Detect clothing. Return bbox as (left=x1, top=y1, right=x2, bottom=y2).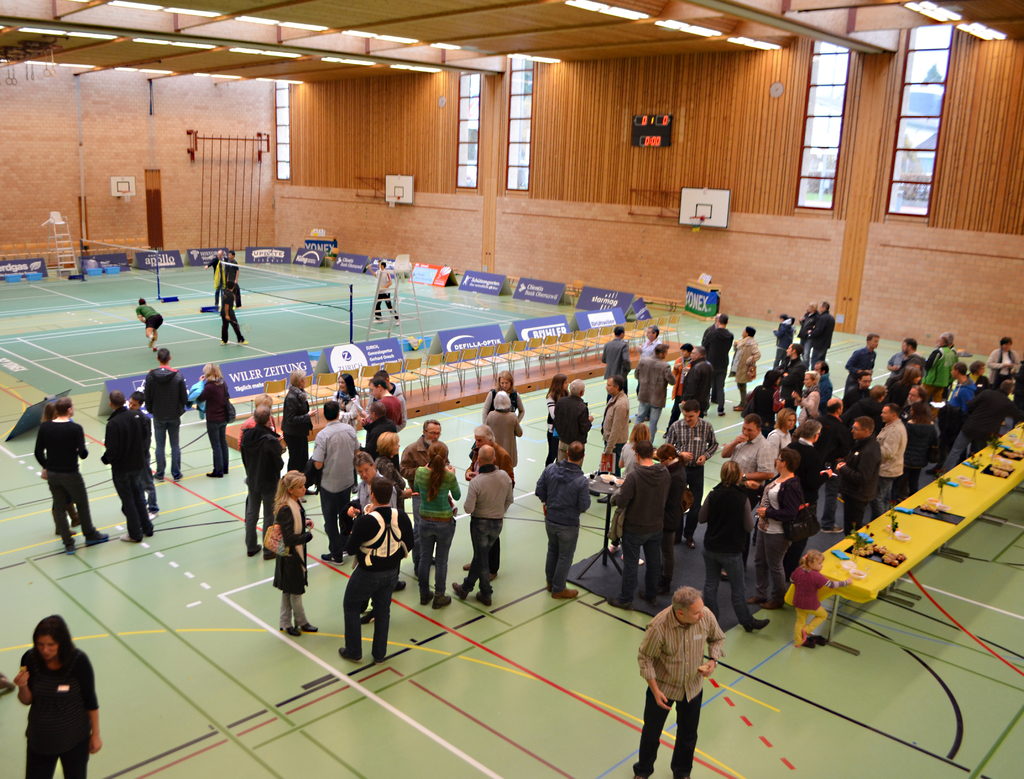
(left=145, top=364, right=190, bottom=474).
